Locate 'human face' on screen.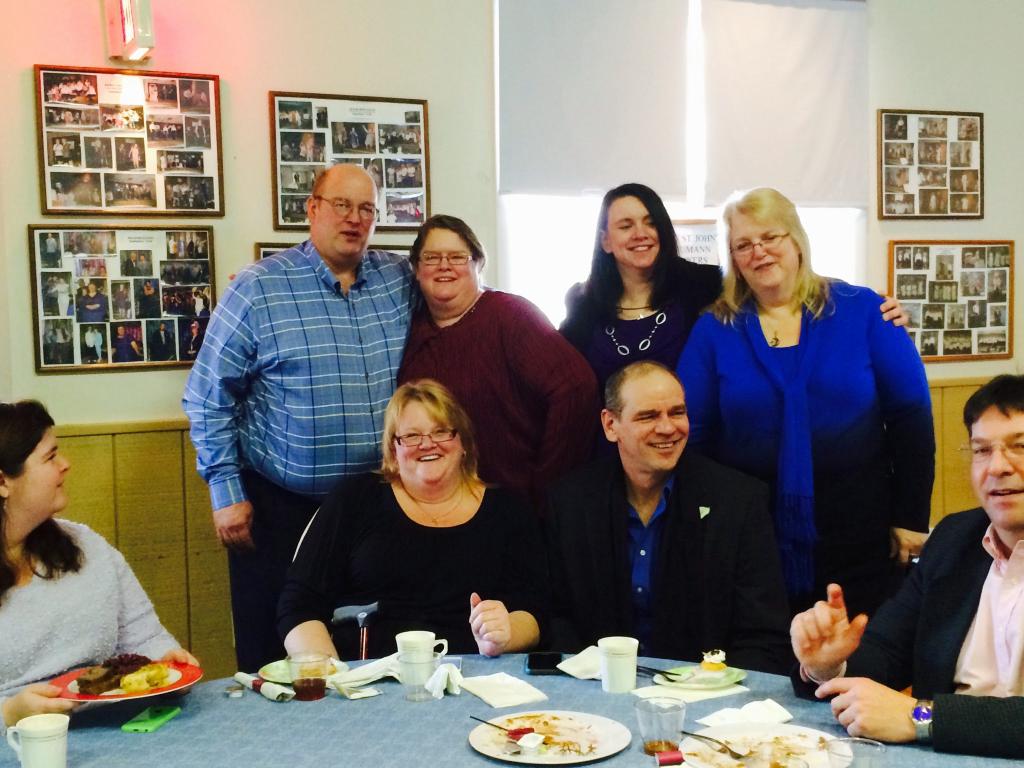
On screen at bbox(393, 408, 461, 484).
